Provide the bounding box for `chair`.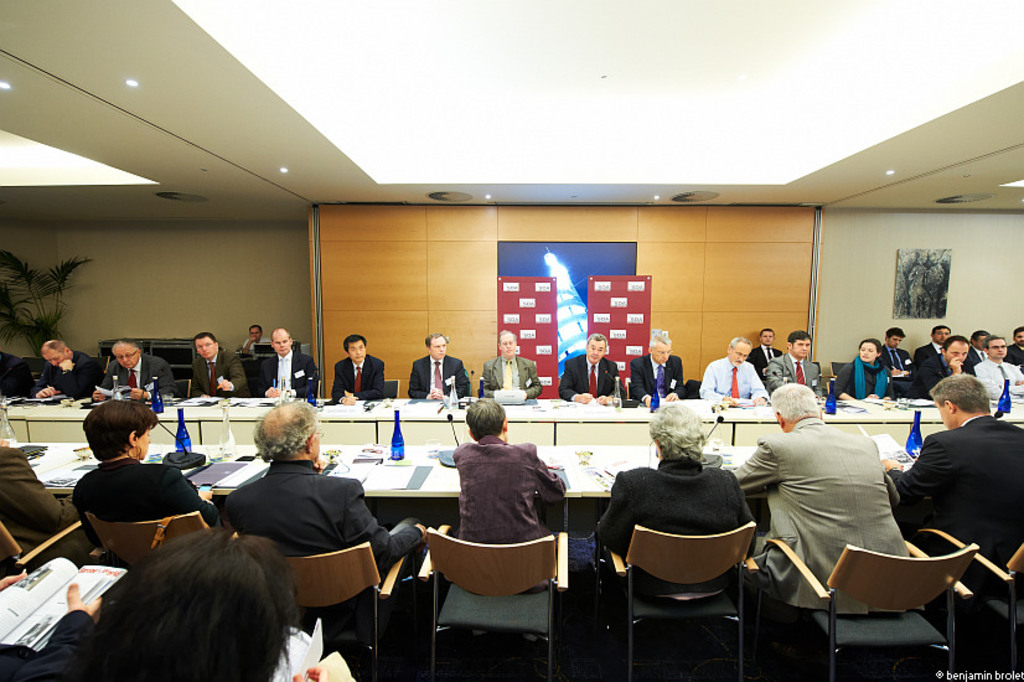
{"left": 0, "top": 515, "right": 105, "bottom": 579}.
